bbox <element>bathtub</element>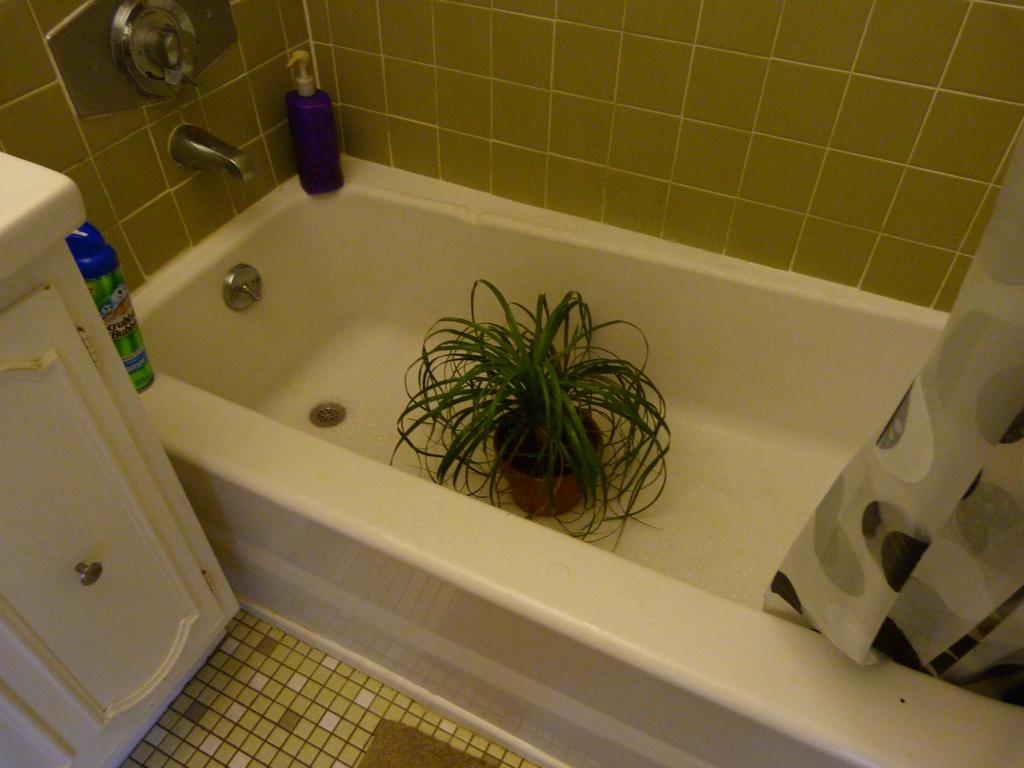
[left=103, top=118, right=1023, bottom=767]
